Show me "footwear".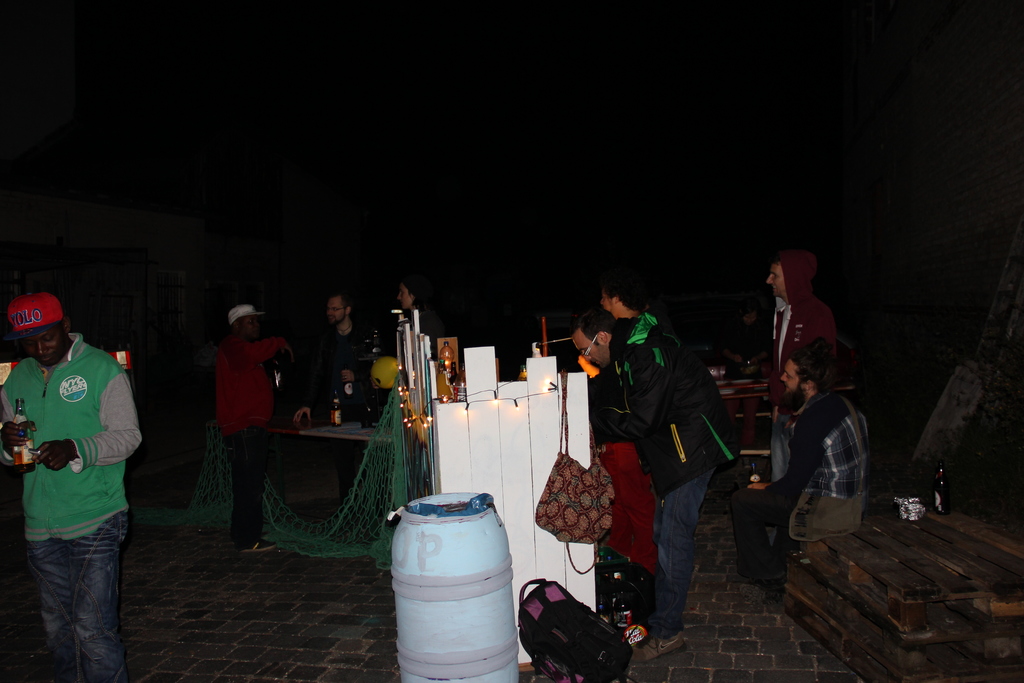
"footwear" is here: 240 539 270 551.
